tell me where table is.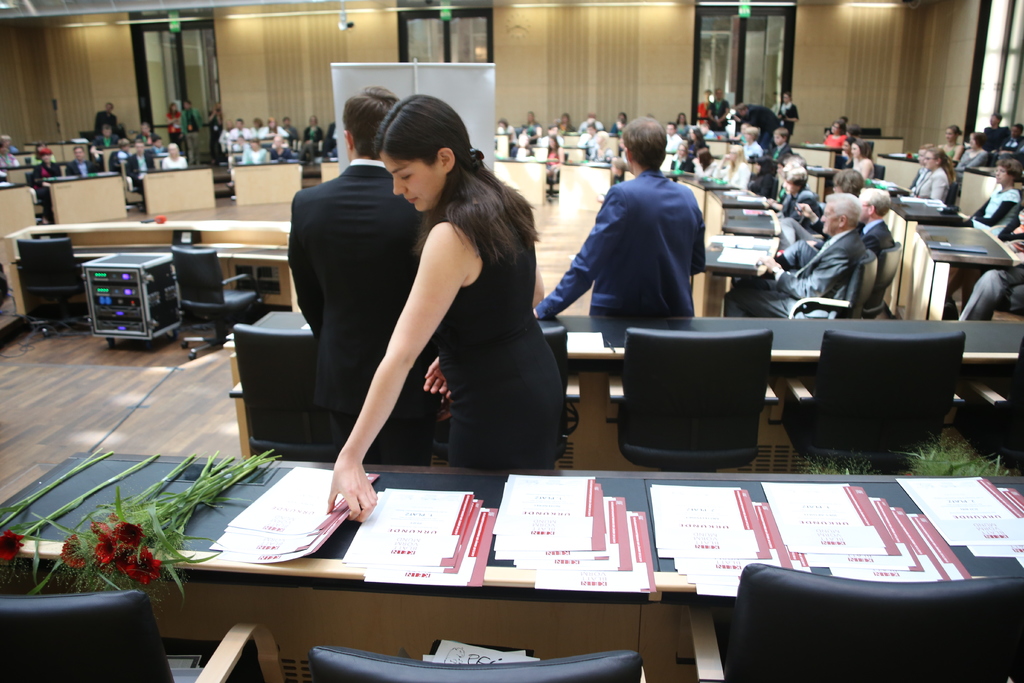
table is at box=[493, 157, 545, 204].
